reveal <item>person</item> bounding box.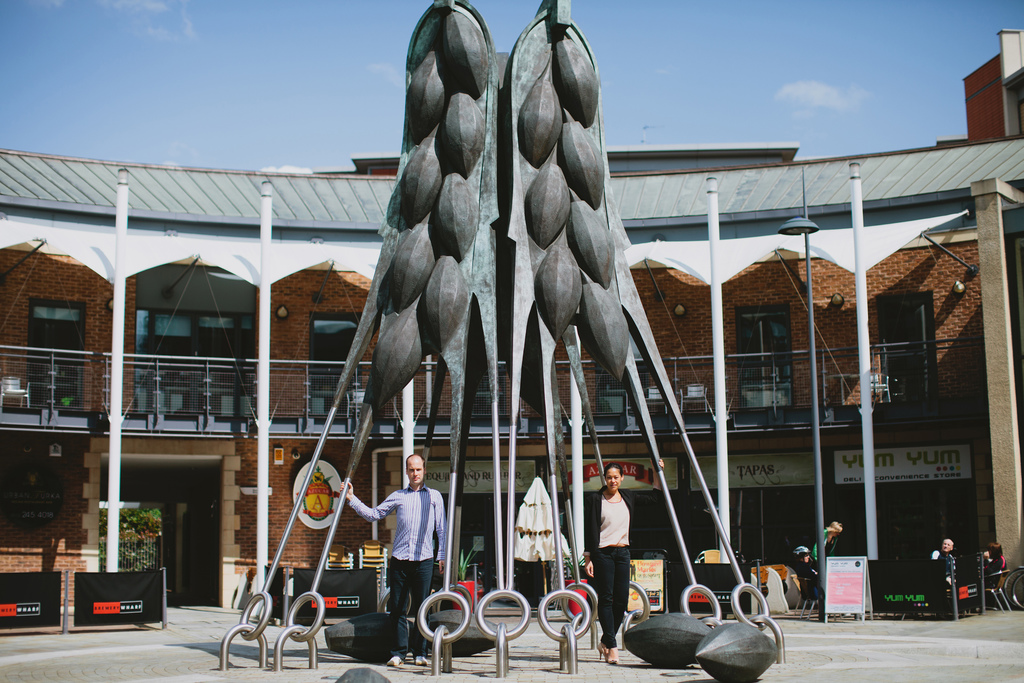
Revealed: 978/541/1013/591.
